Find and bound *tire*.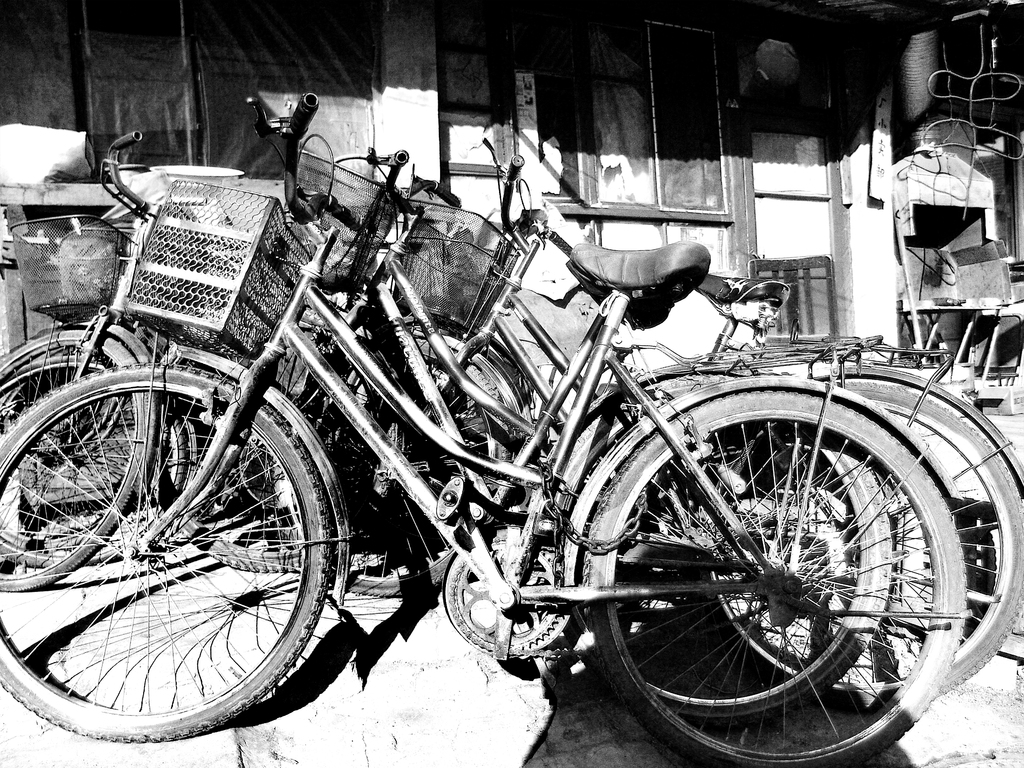
Bound: [x1=582, y1=391, x2=968, y2=767].
